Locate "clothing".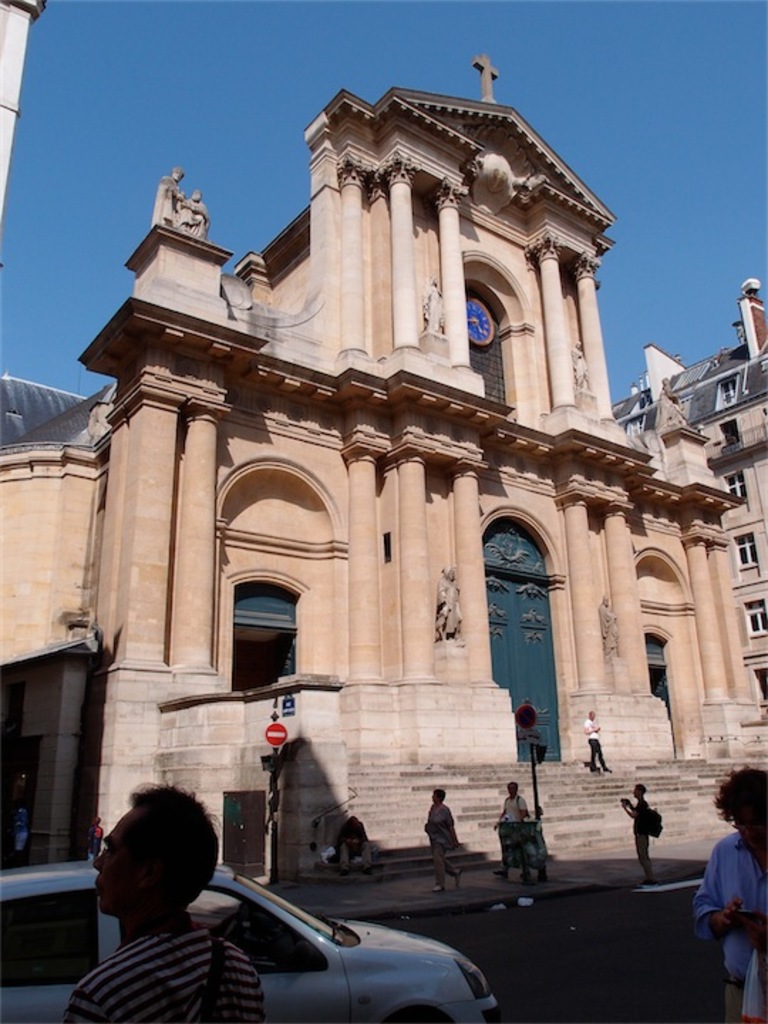
Bounding box: [left=80, top=821, right=104, bottom=855].
